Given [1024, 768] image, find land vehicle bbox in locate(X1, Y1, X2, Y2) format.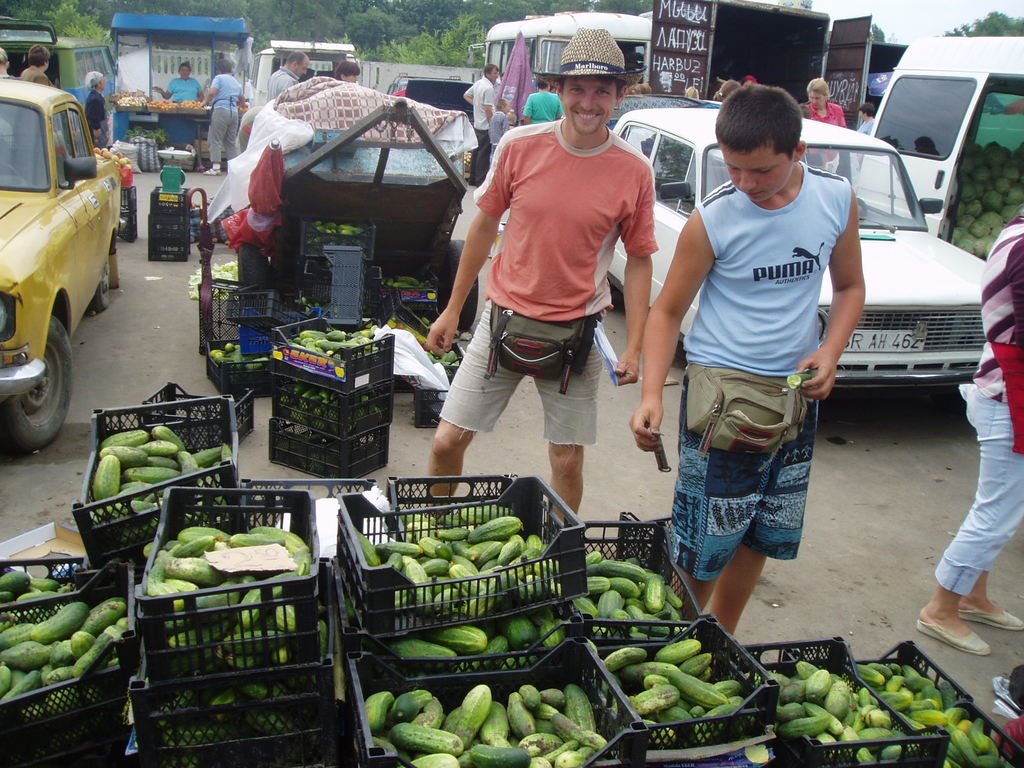
locate(383, 71, 476, 124).
